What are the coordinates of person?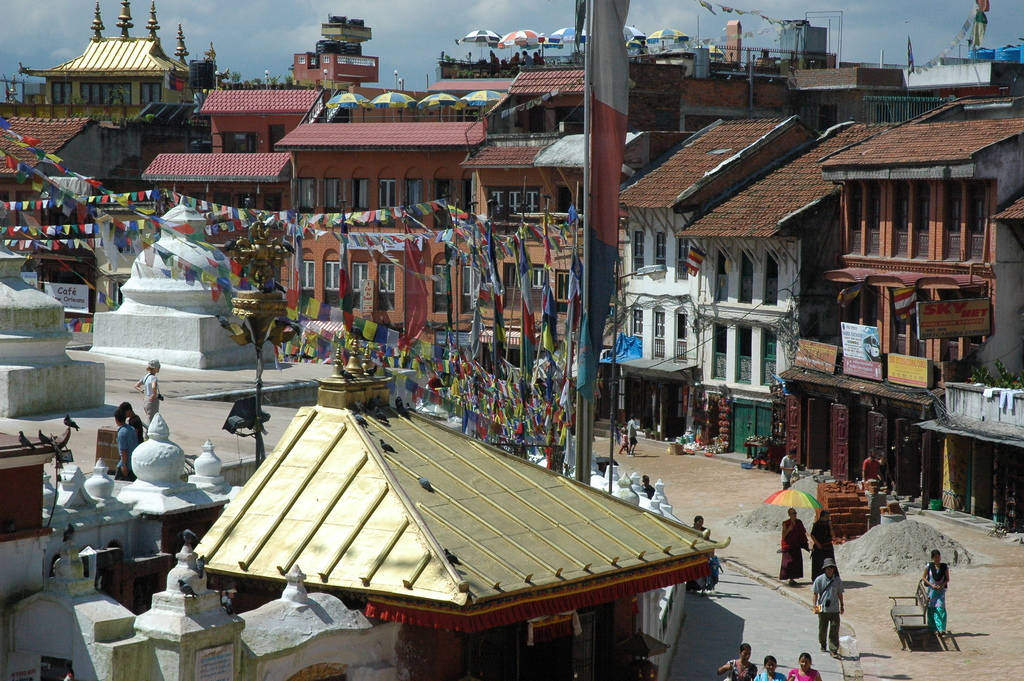
left=810, top=558, right=848, bottom=661.
